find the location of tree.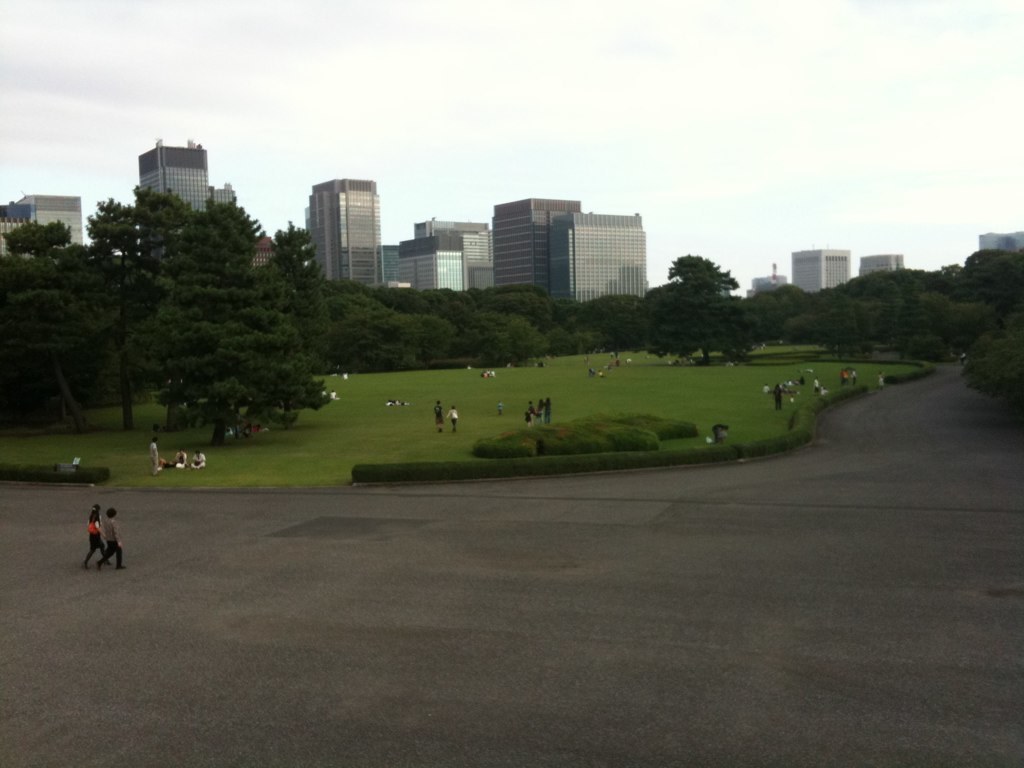
Location: (left=810, top=273, right=870, bottom=342).
